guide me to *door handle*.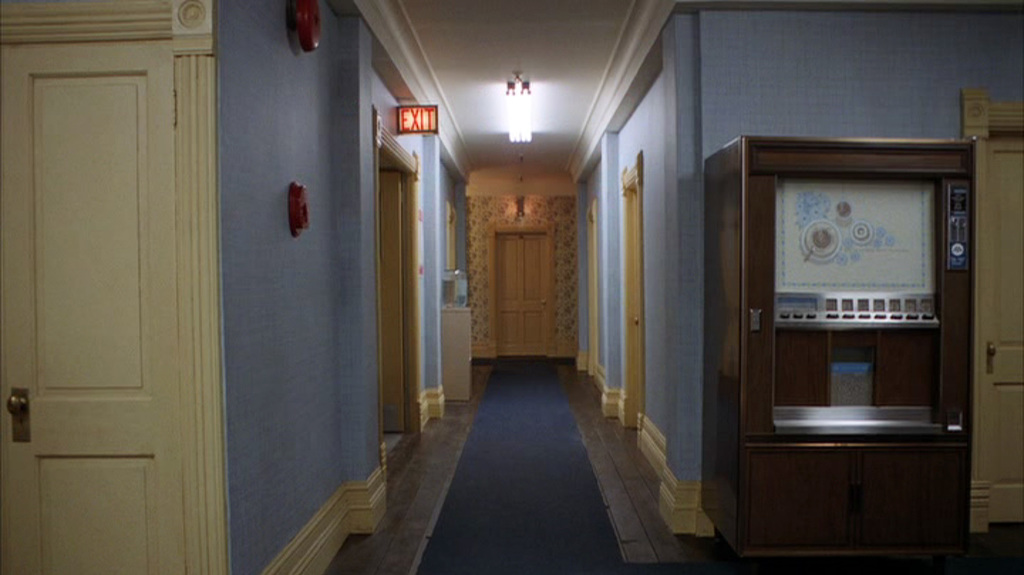
Guidance: bbox=[987, 339, 998, 376].
